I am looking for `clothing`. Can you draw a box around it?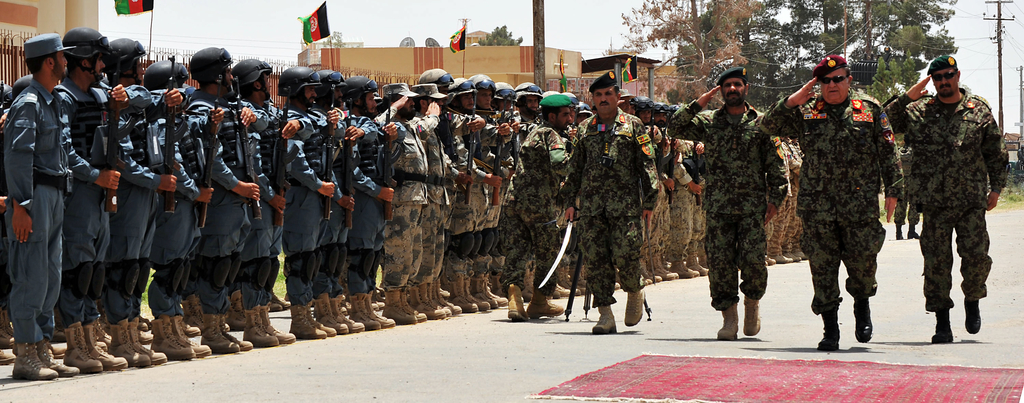
Sure, the bounding box is 236/109/288/285.
